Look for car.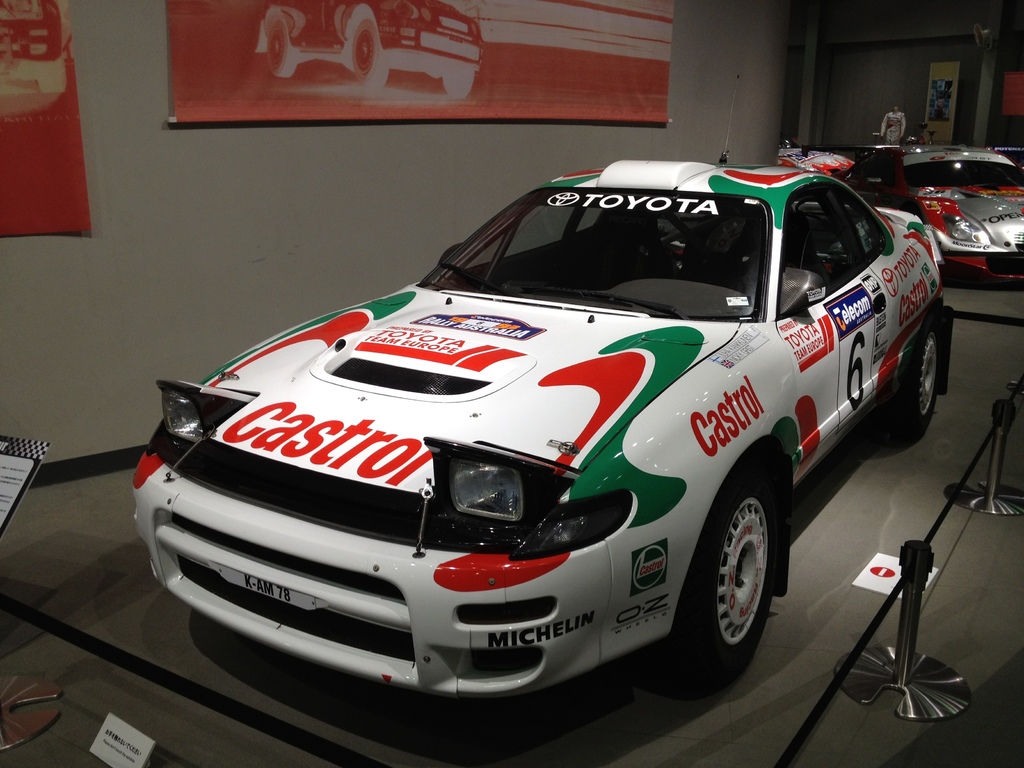
Found: [left=776, top=140, right=854, bottom=174].
